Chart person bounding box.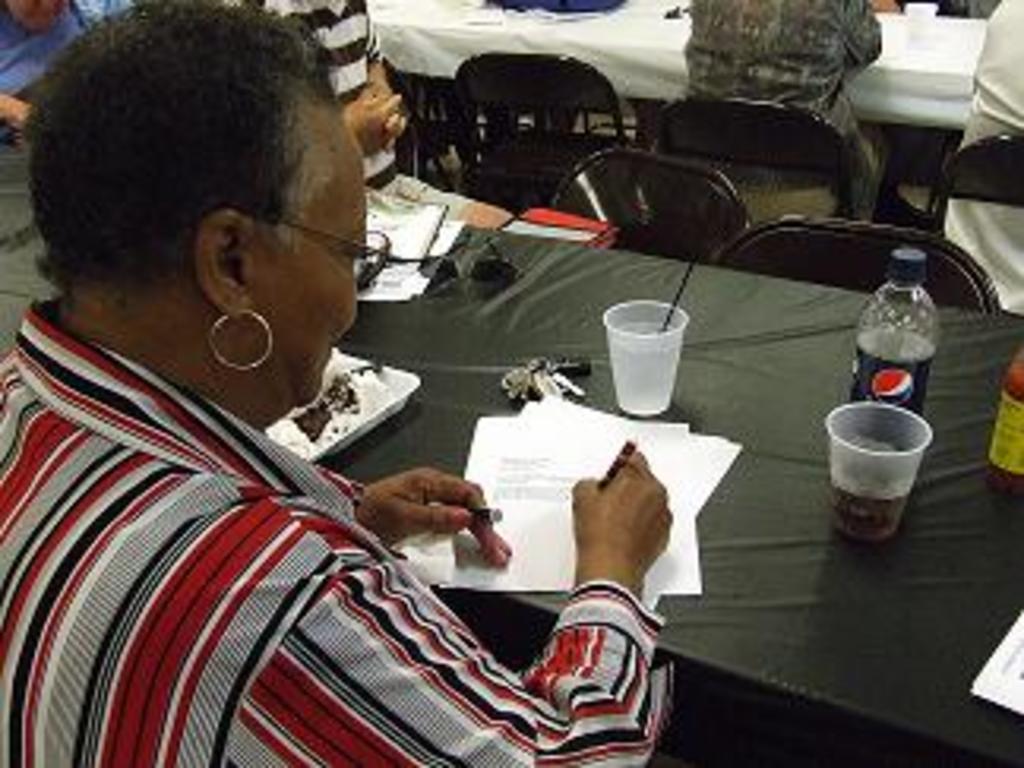
Charted: box=[692, 0, 882, 221].
